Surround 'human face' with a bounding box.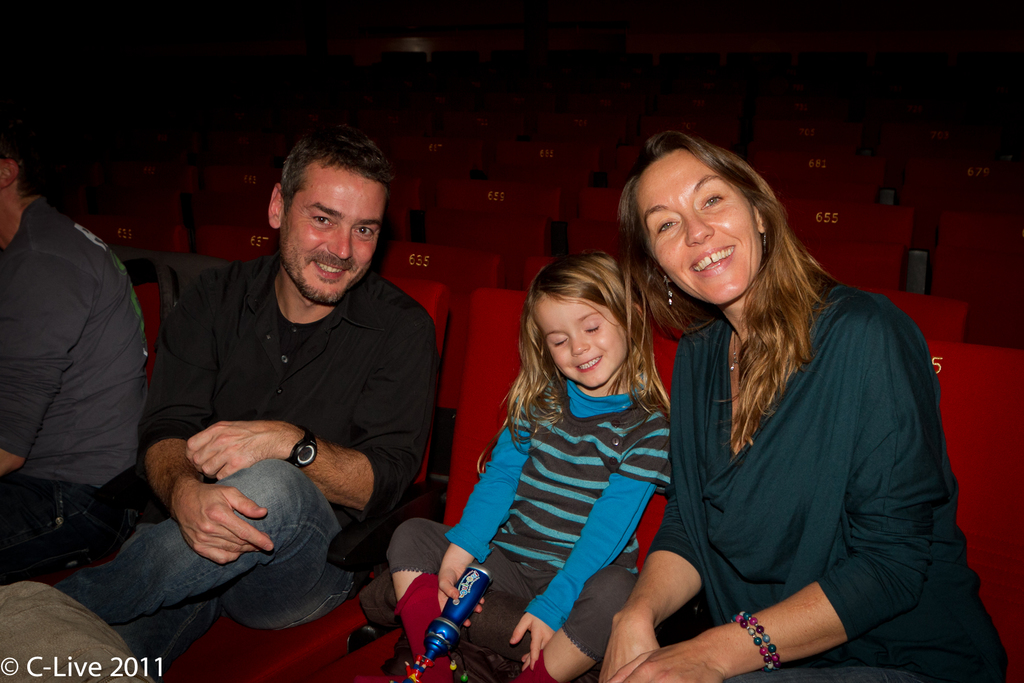
locate(528, 289, 629, 388).
